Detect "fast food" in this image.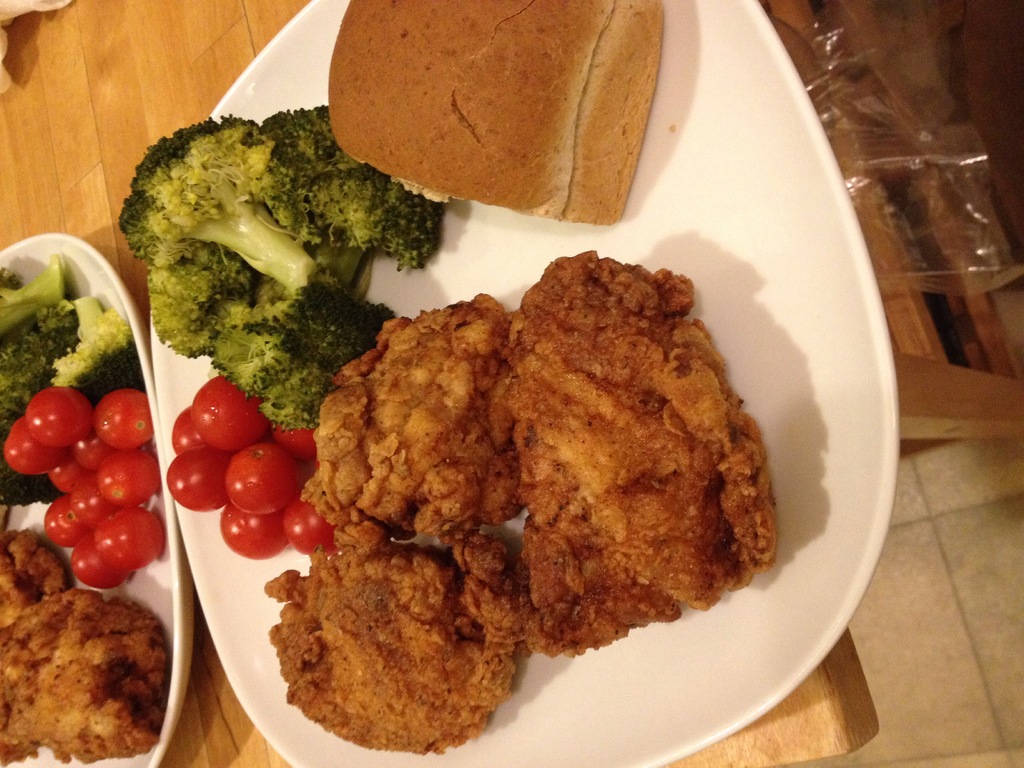
Detection: x1=300, y1=291, x2=522, y2=539.
